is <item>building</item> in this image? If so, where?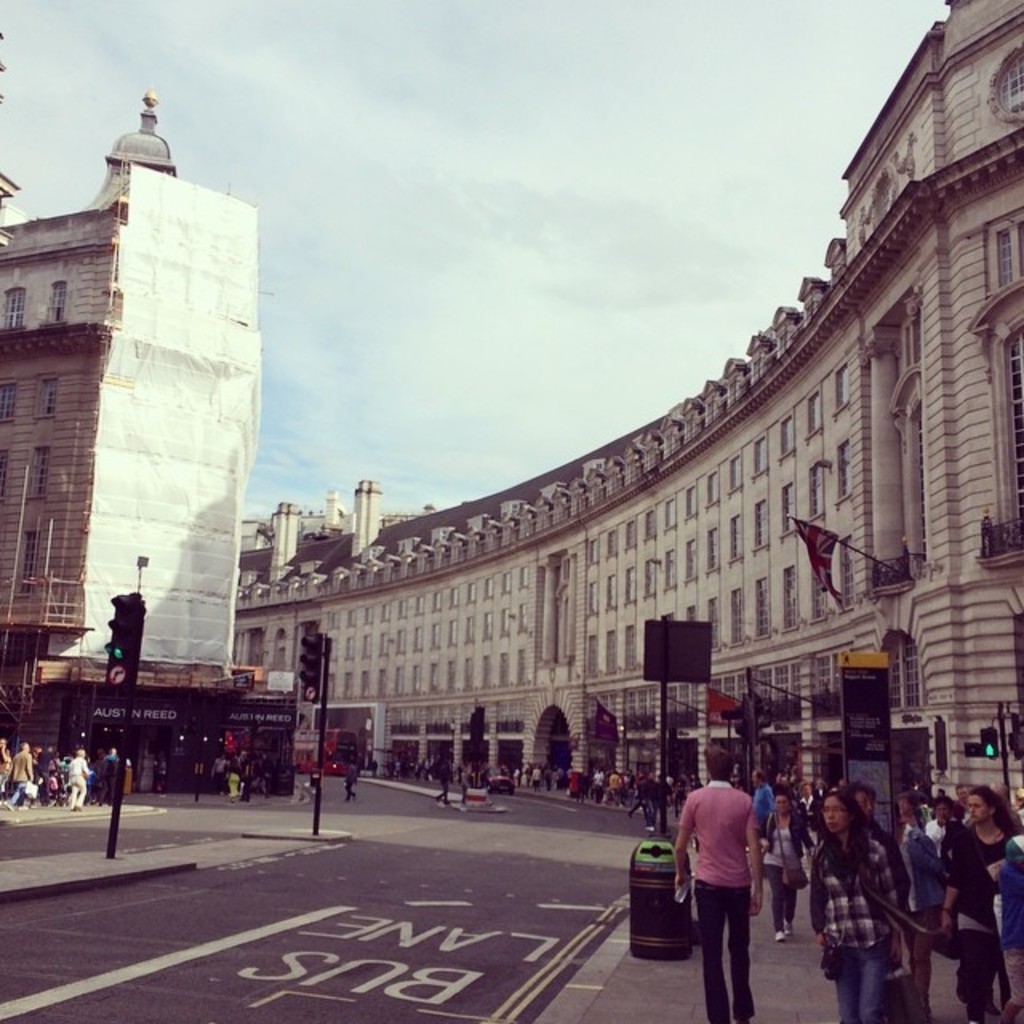
Yes, at (0, 34, 258, 749).
